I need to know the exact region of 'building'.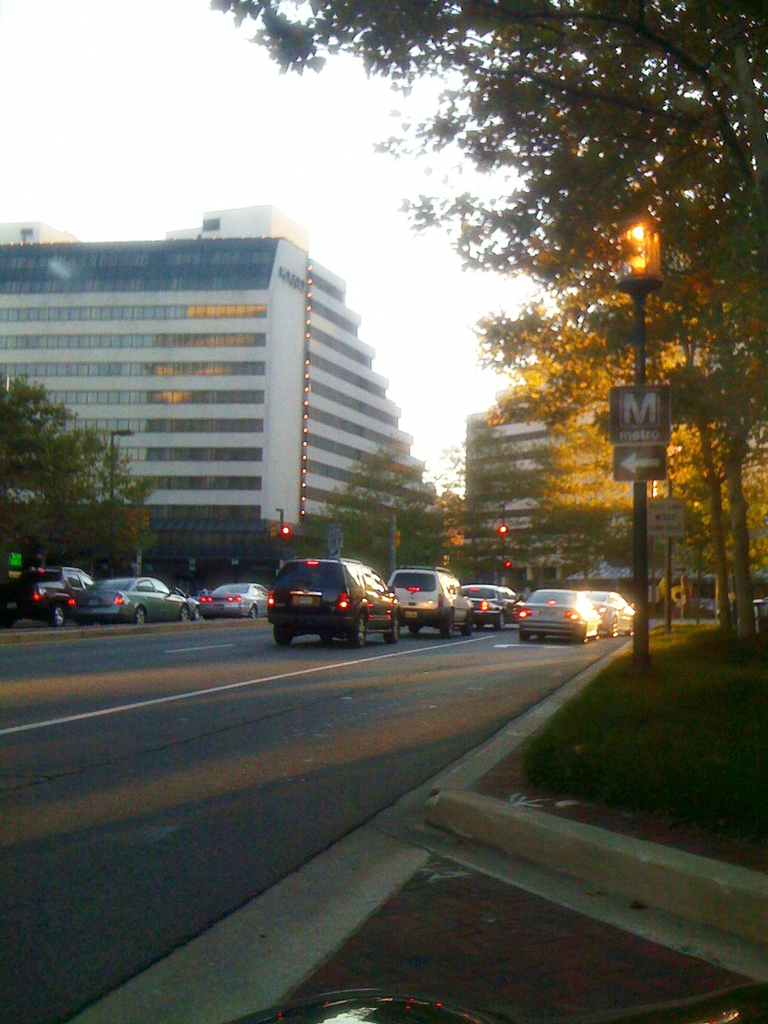
Region: BBox(466, 397, 641, 585).
